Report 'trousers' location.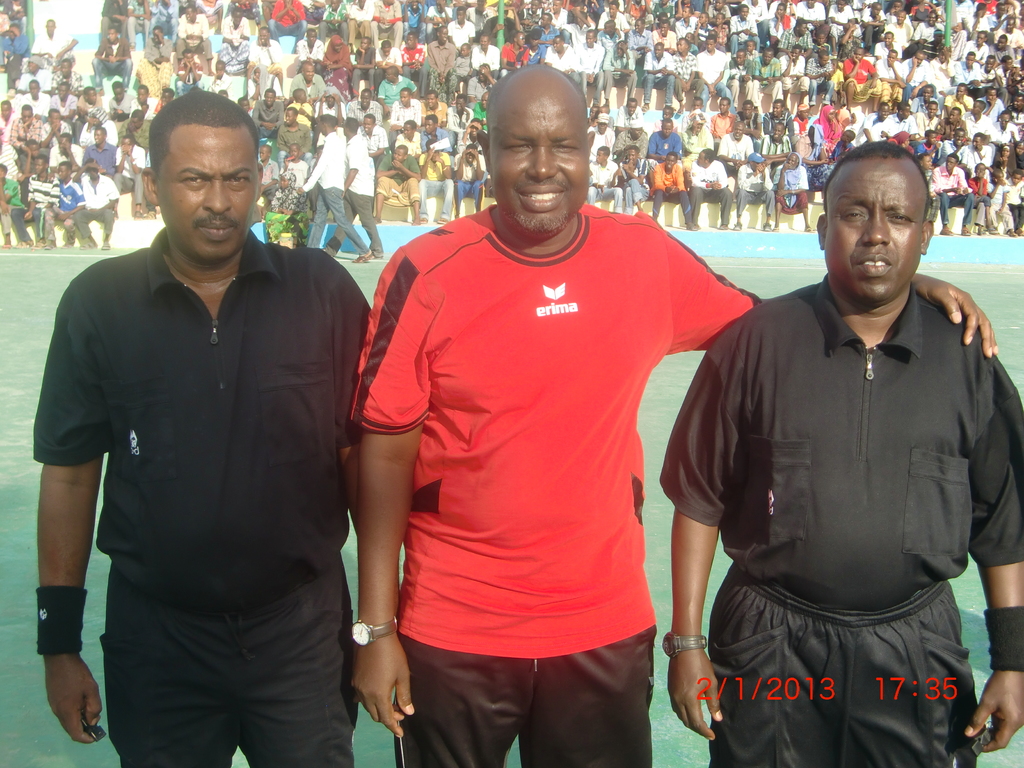
Report: pyautogui.locateOnScreen(74, 200, 114, 243).
